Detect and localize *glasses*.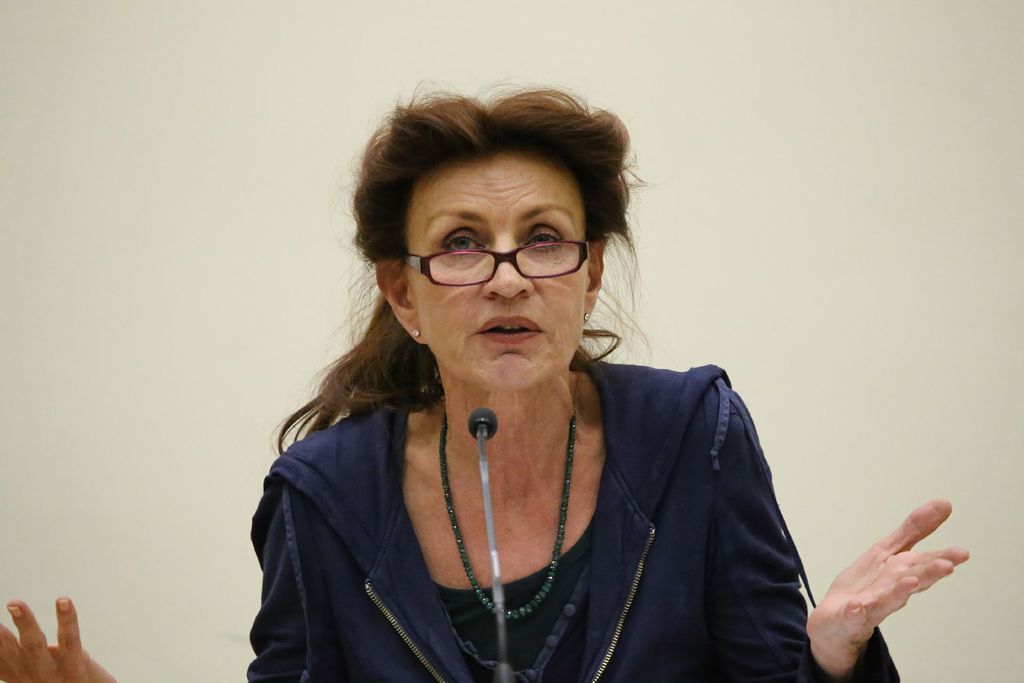
Localized at detection(390, 218, 611, 293).
